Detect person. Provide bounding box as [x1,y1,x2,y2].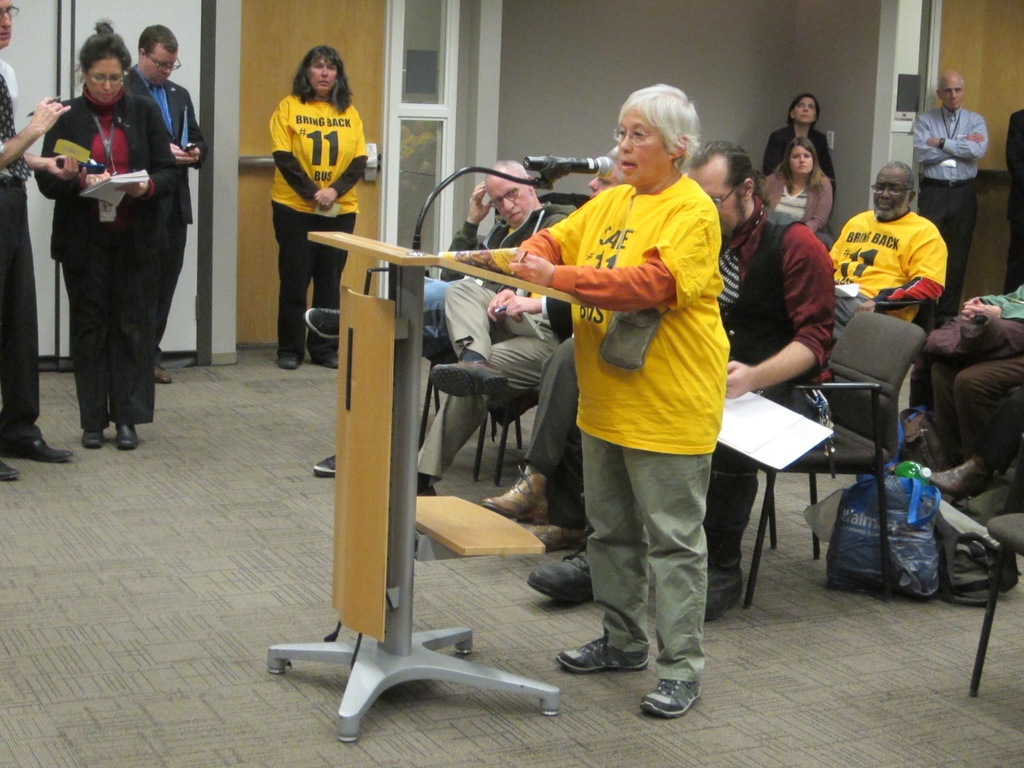
[440,85,732,728].
